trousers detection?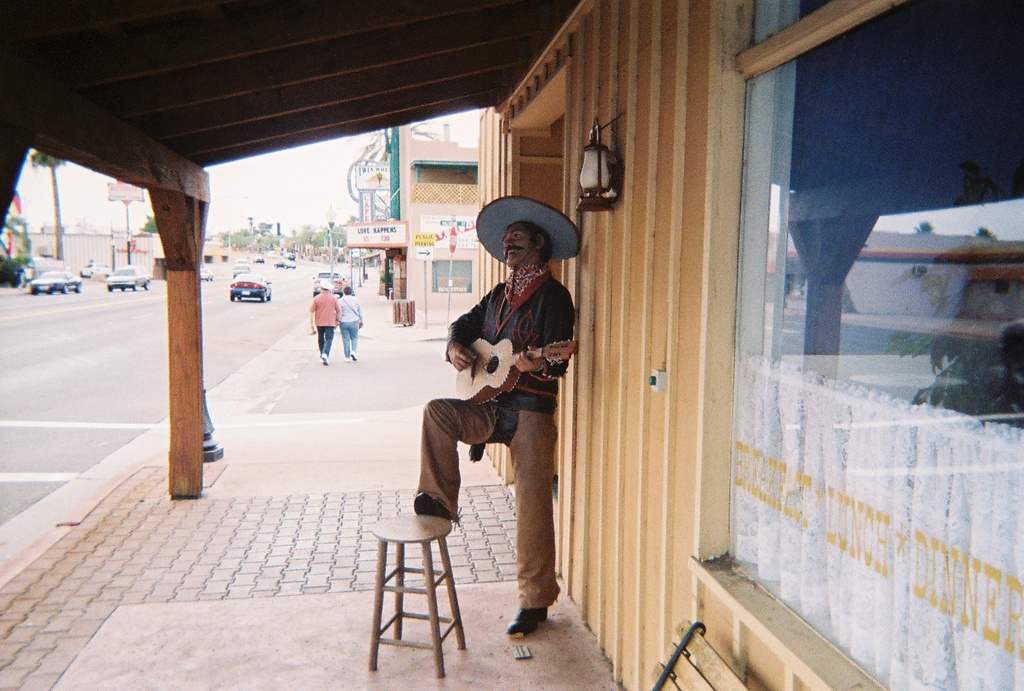
<box>317,327,333,356</box>
